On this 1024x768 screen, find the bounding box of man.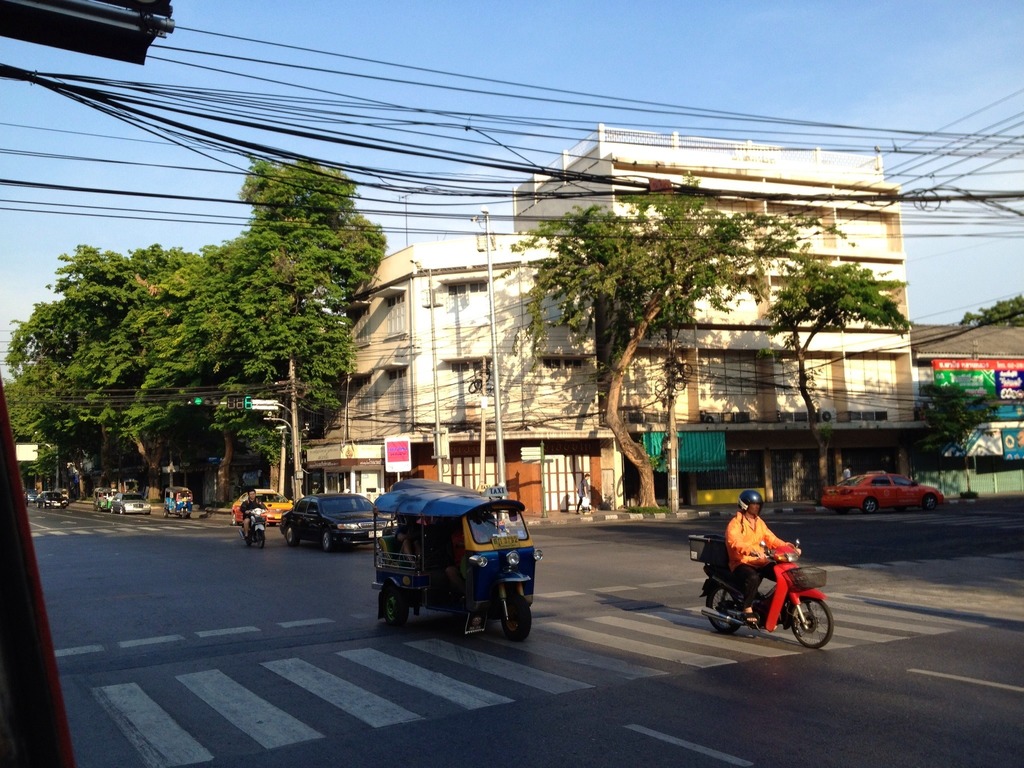
Bounding box: bbox(238, 486, 268, 539).
